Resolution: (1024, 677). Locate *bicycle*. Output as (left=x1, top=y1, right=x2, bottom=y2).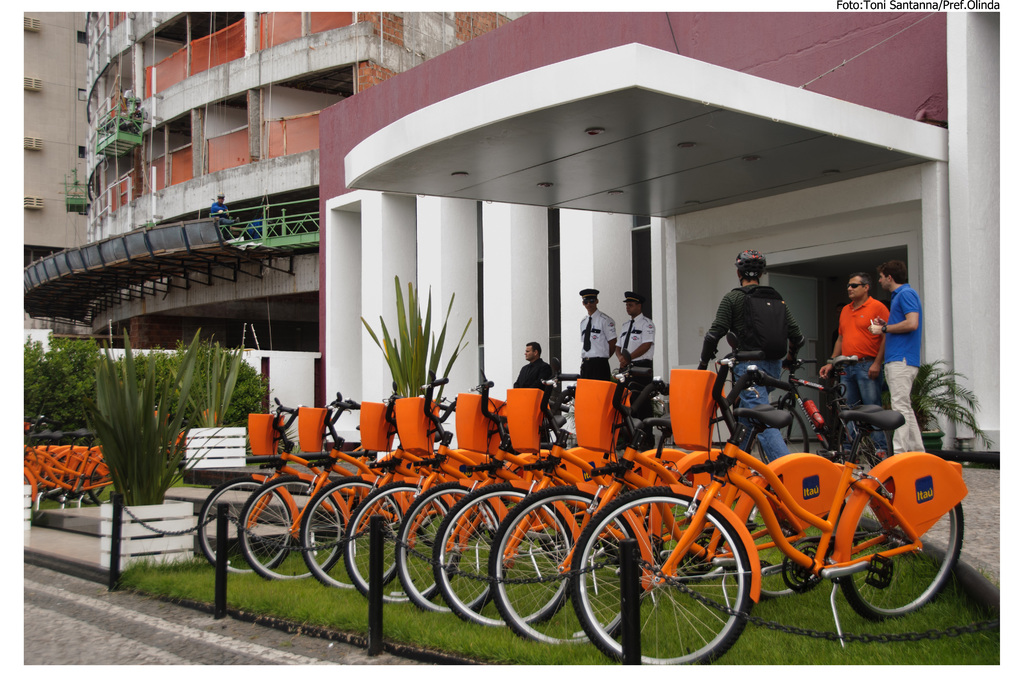
(left=495, top=363, right=859, bottom=644).
